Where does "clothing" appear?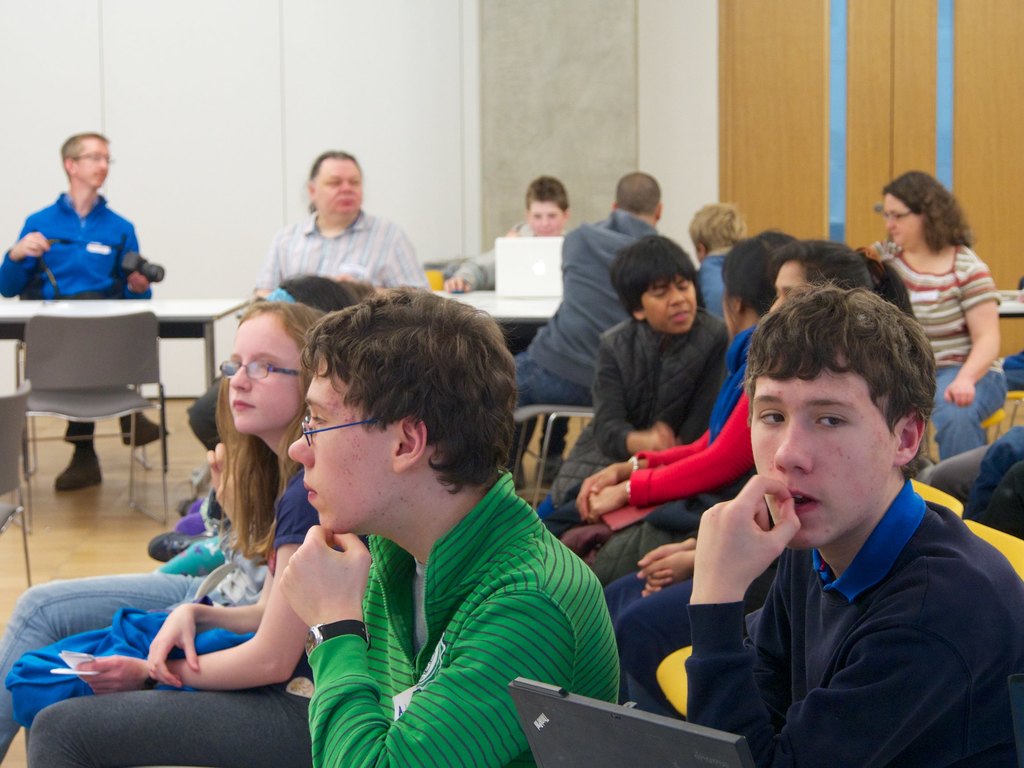
Appears at (25,463,619,767).
